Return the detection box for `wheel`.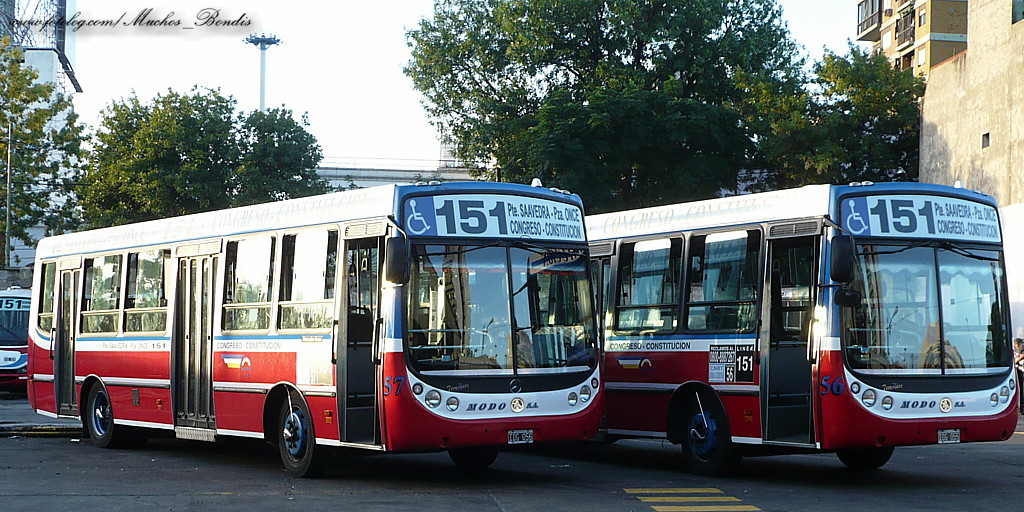
bbox(446, 452, 498, 472).
